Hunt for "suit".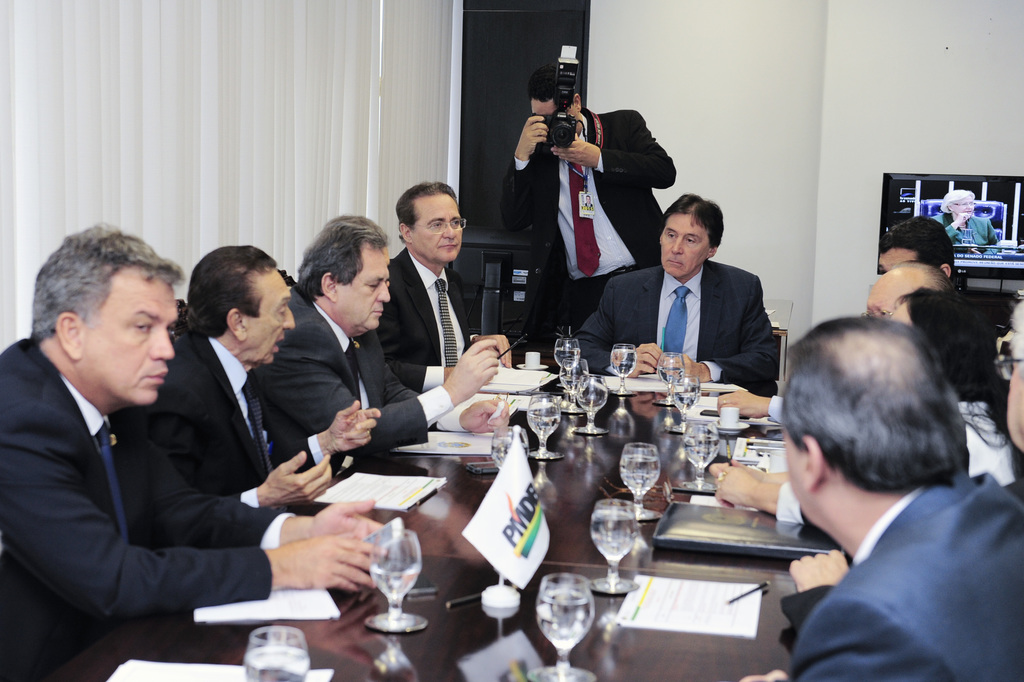
Hunted down at bbox=[786, 466, 1023, 681].
